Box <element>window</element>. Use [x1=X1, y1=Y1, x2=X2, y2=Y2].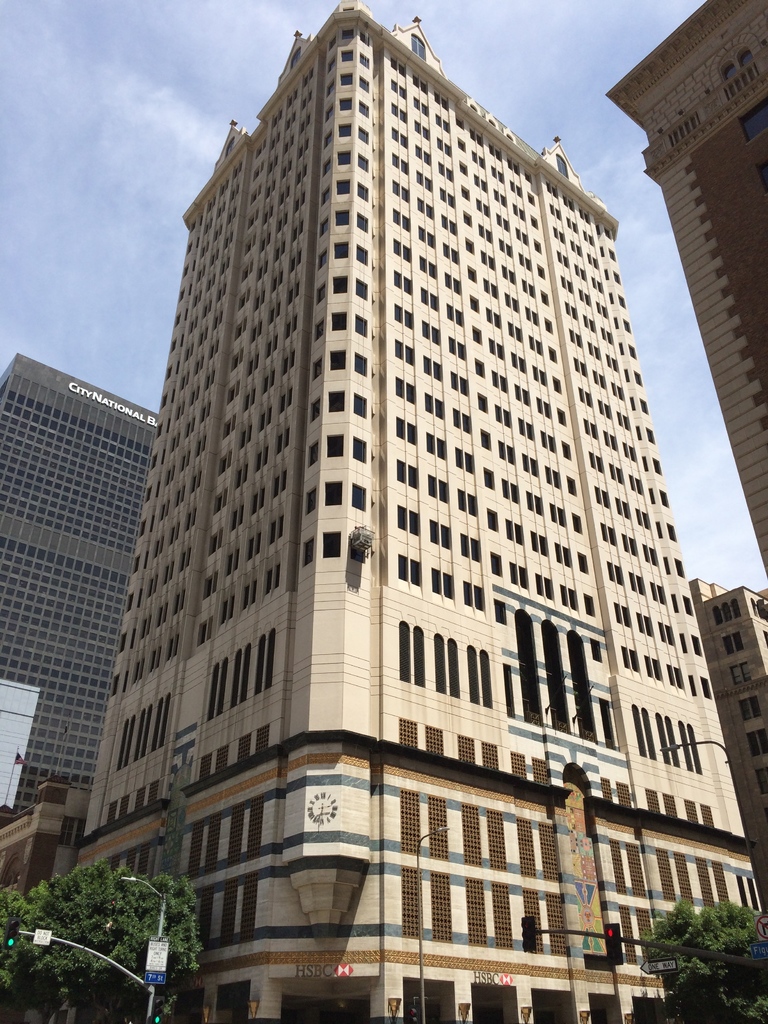
[x1=471, y1=127, x2=483, y2=146].
